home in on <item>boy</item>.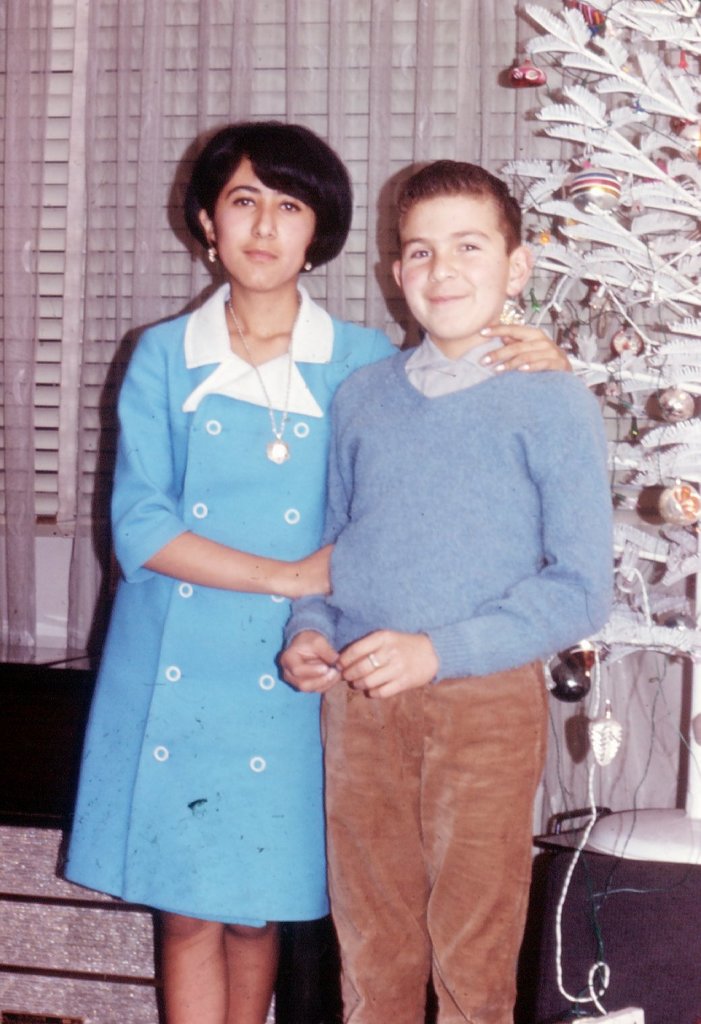
Homed in at l=271, t=159, r=626, b=1023.
